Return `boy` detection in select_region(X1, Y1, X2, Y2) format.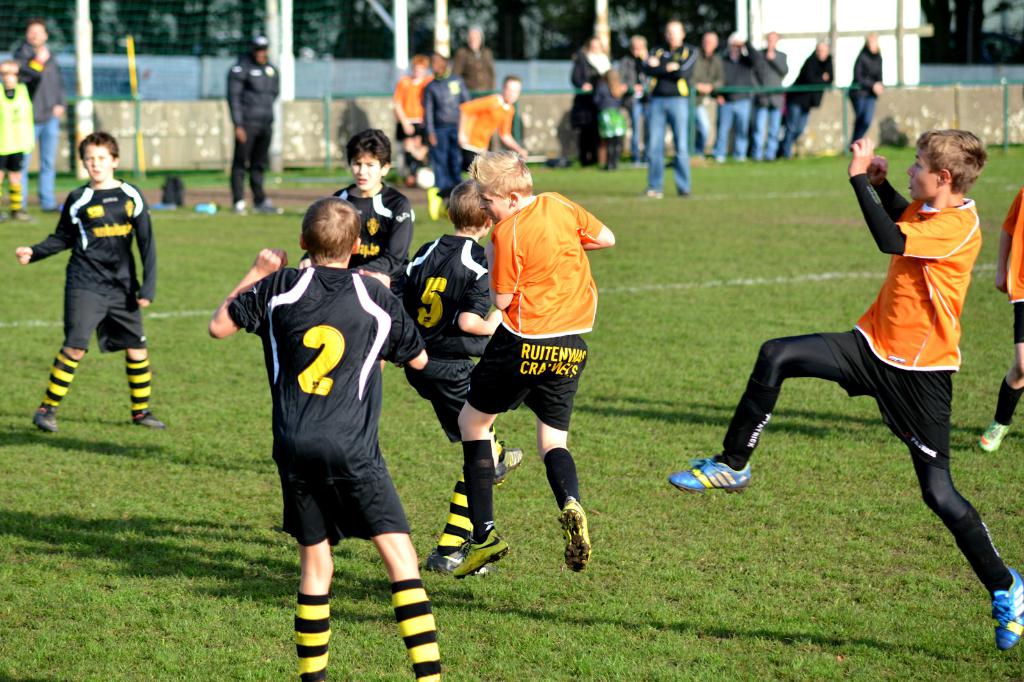
select_region(395, 181, 525, 575).
